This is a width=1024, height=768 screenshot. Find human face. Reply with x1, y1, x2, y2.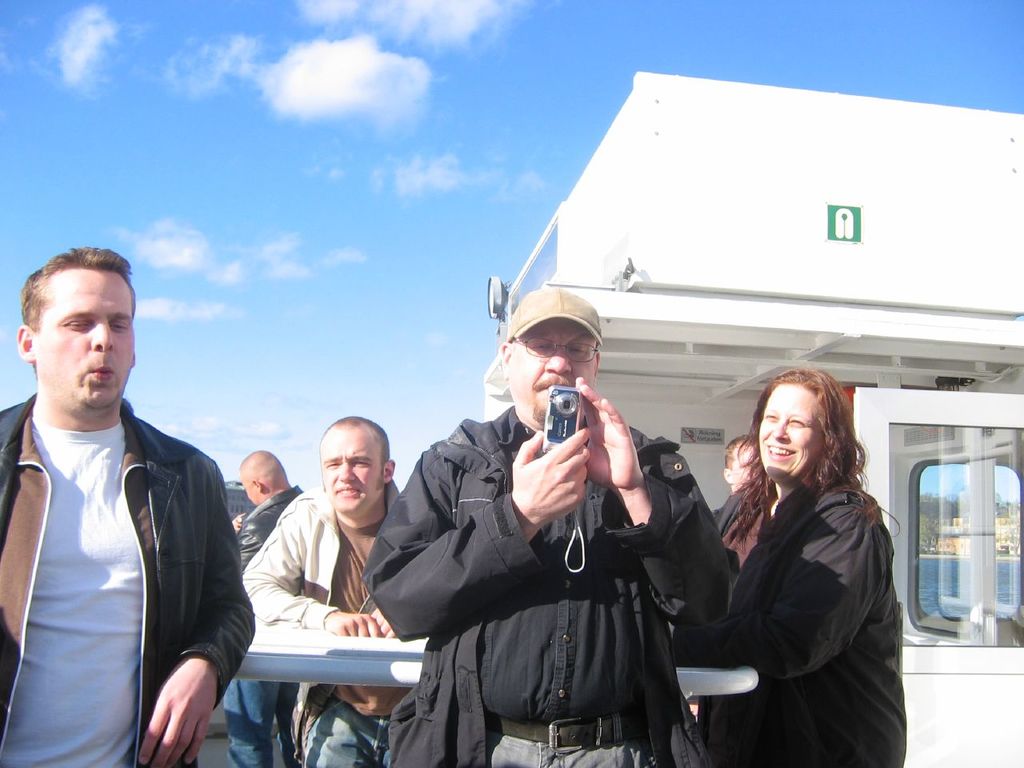
730, 448, 752, 488.
